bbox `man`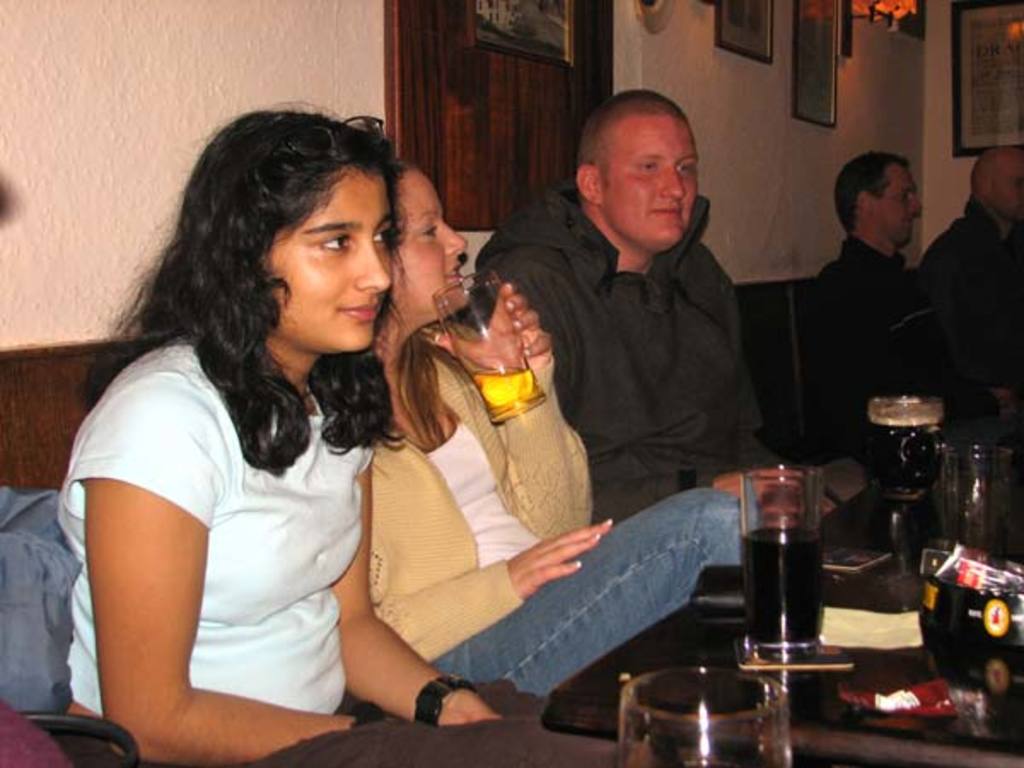
<bbox>906, 147, 1022, 362</bbox>
